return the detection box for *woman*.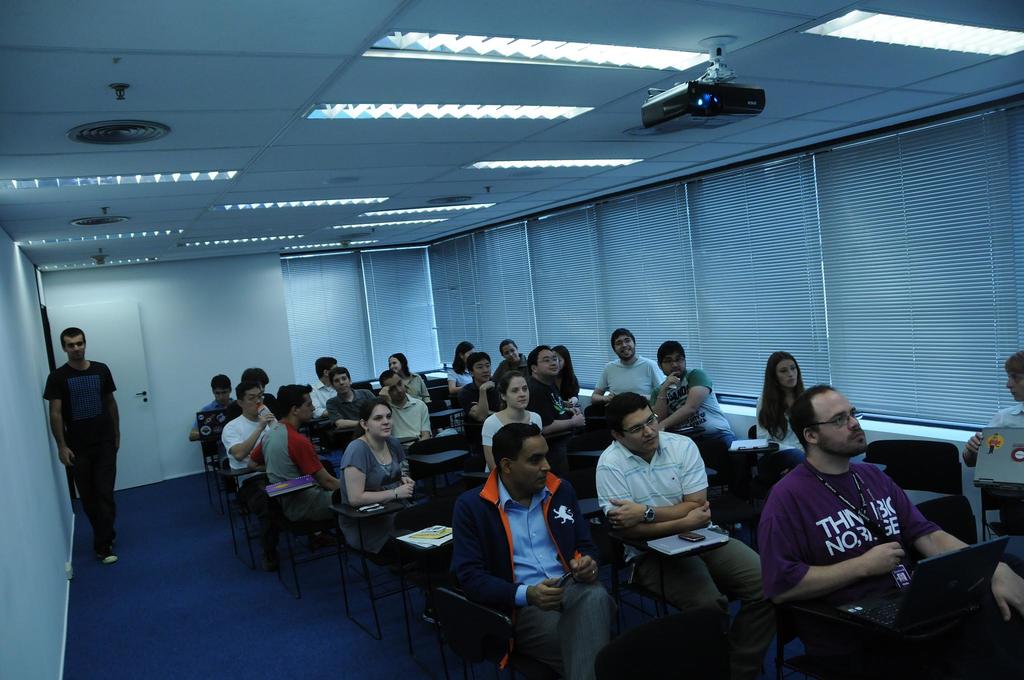
x1=385 y1=354 x2=458 y2=437.
